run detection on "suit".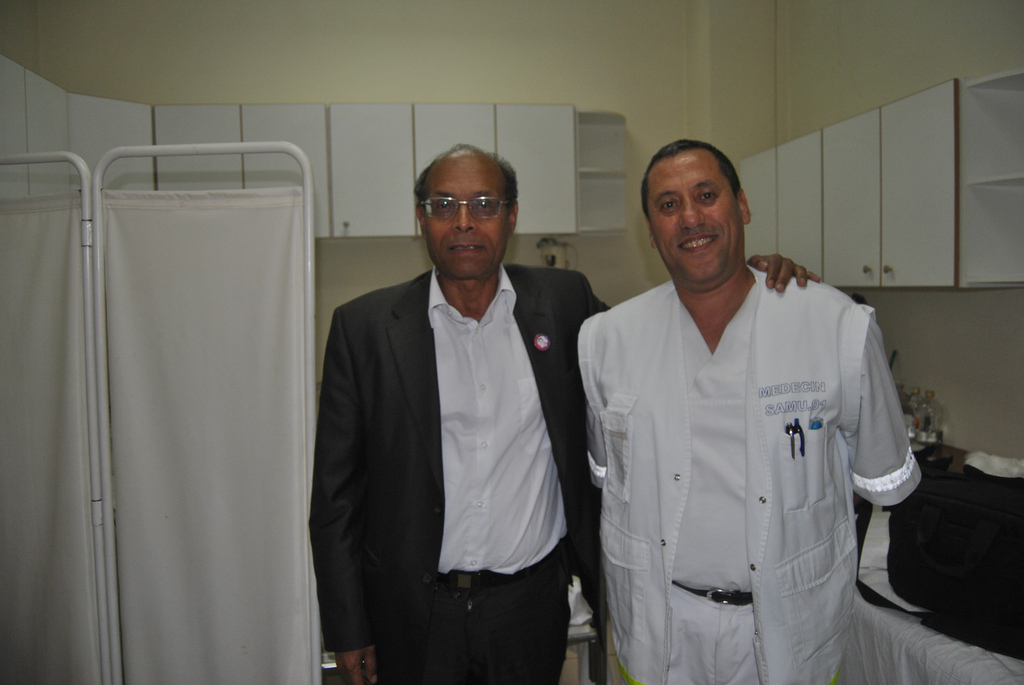
Result: <bbox>310, 174, 593, 678</bbox>.
